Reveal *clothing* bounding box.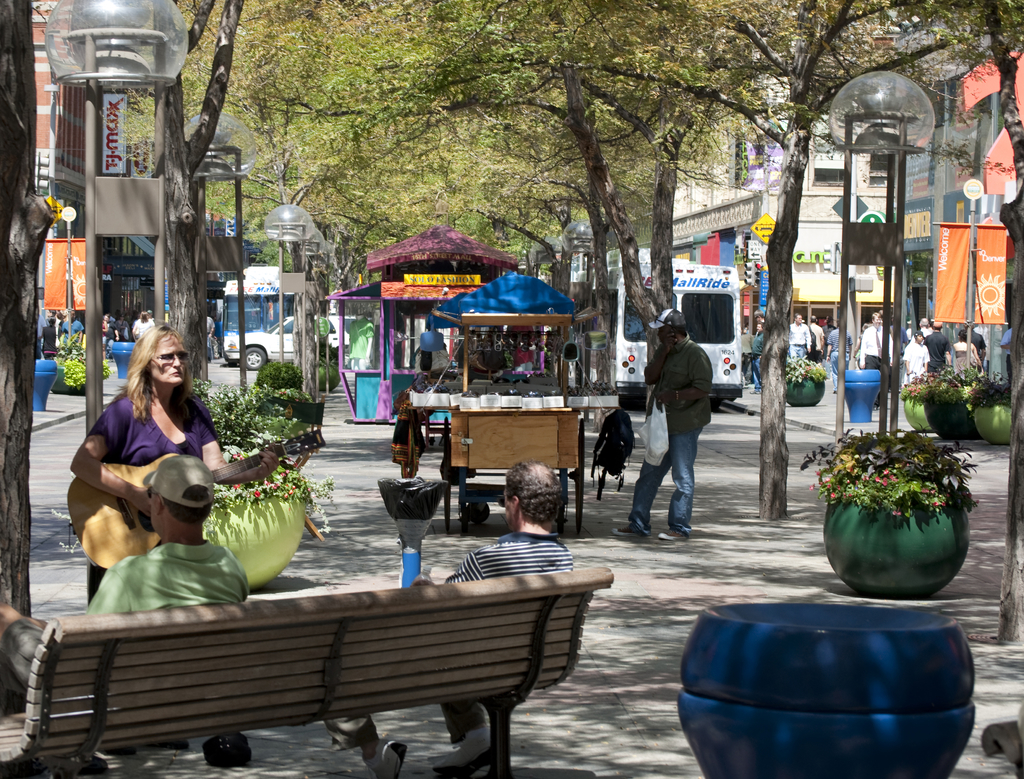
Revealed: 74:389:239:630.
